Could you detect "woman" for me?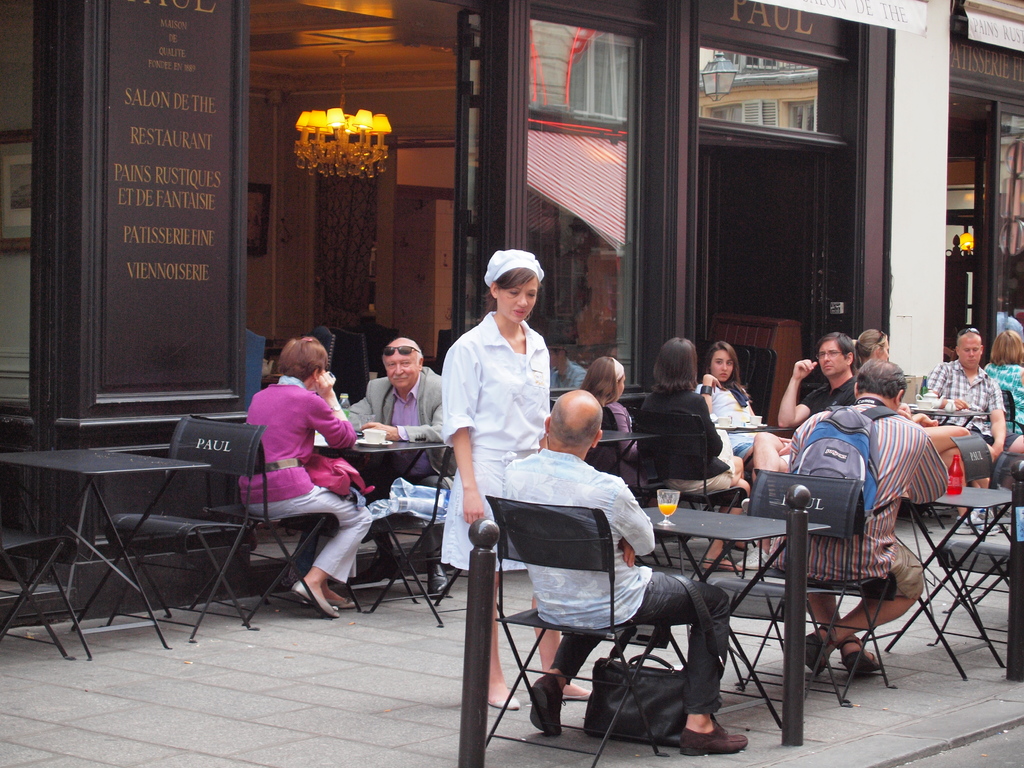
Detection result: crop(232, 330, 375, 630).
